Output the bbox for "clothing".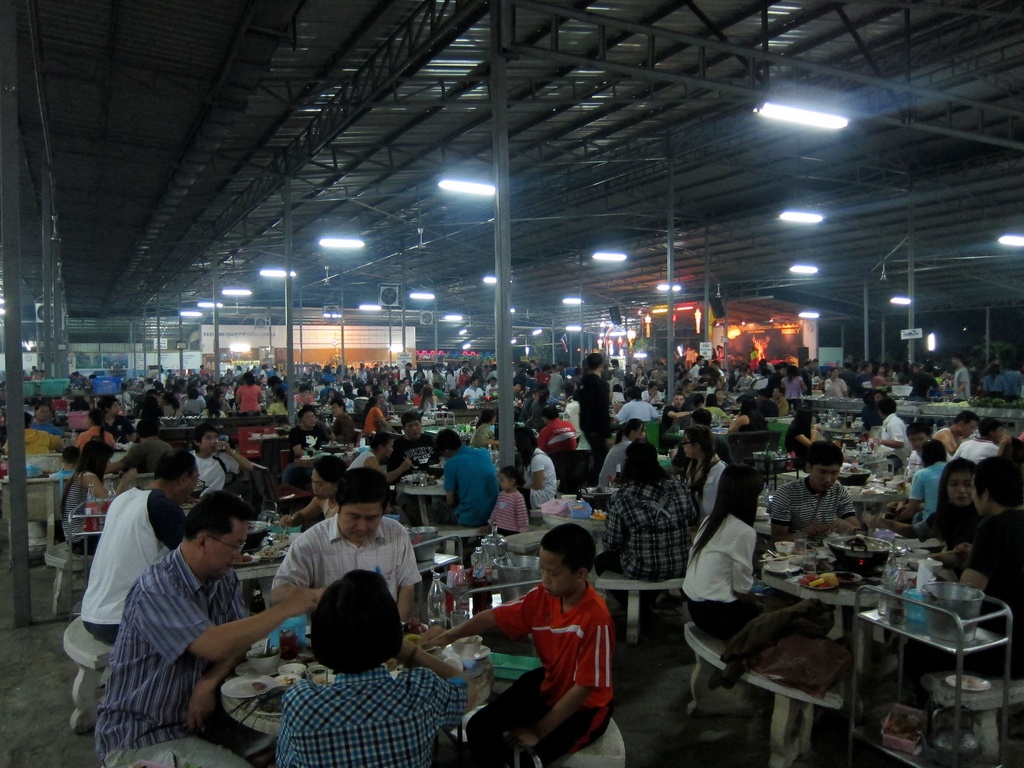
rect(387, 428, 444, 465).
